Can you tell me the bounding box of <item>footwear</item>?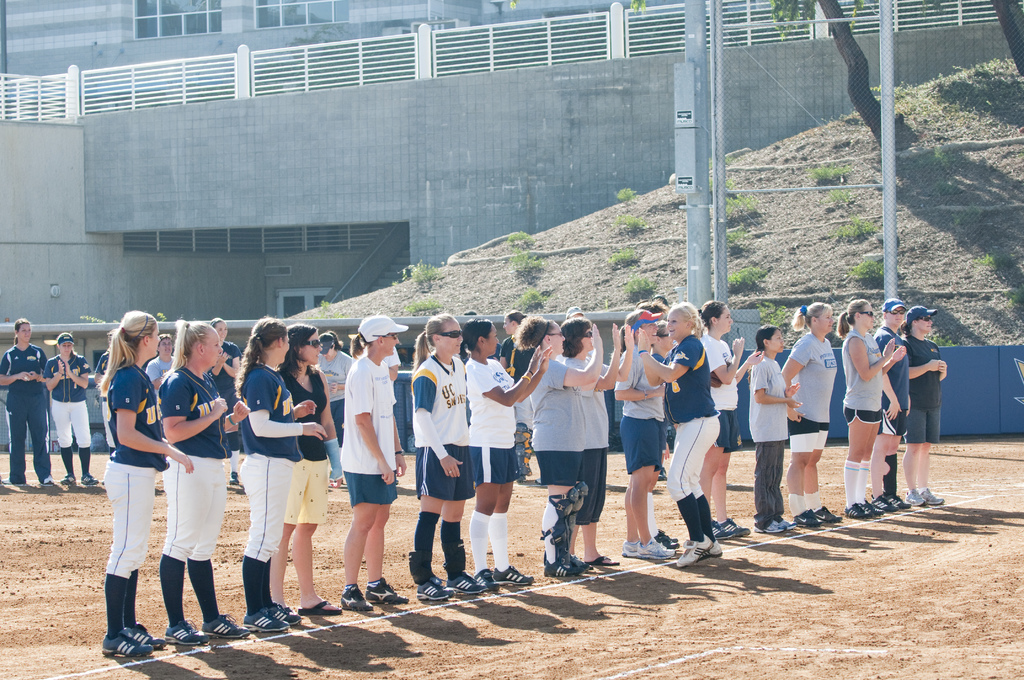
select_region(200, 611, 255, 639).
